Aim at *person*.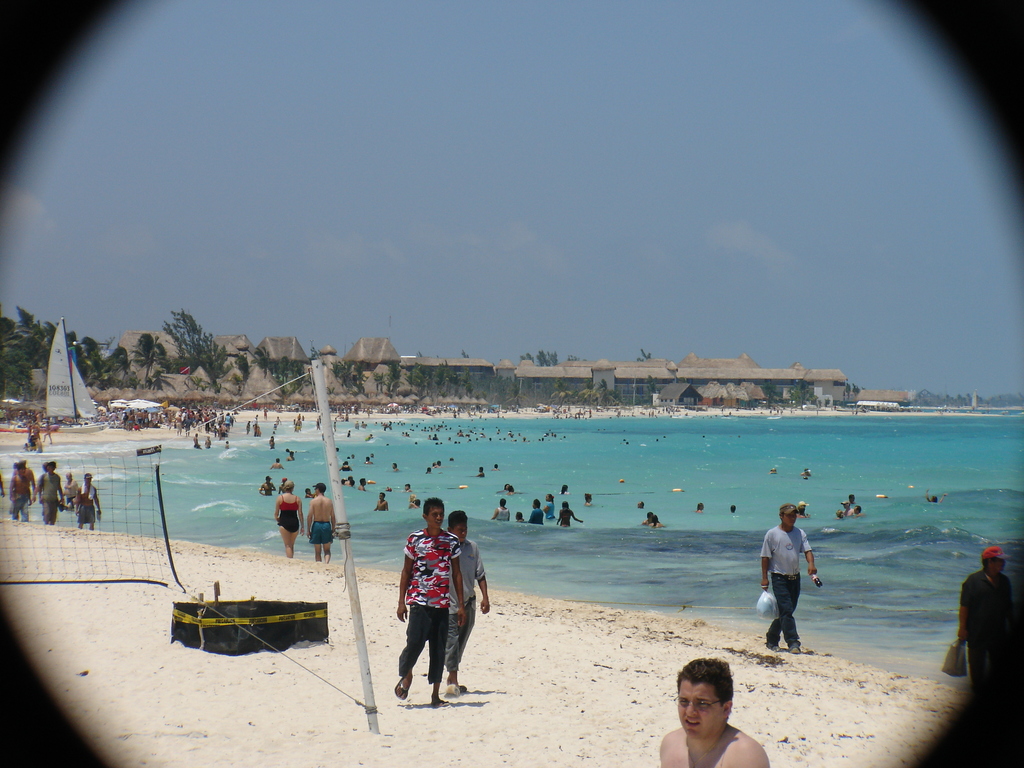
Aimed at (x1=8, y1=464, x2=31, y2=518).
